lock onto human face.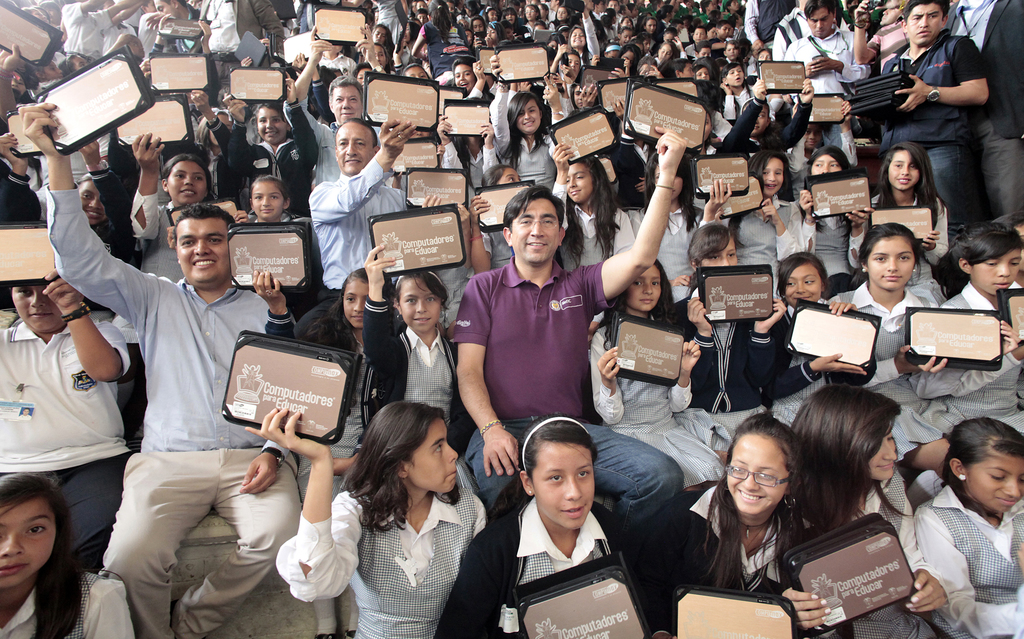
Locked: {"left": 83, "top": 180, "right": 105, "bottom": 223}.
